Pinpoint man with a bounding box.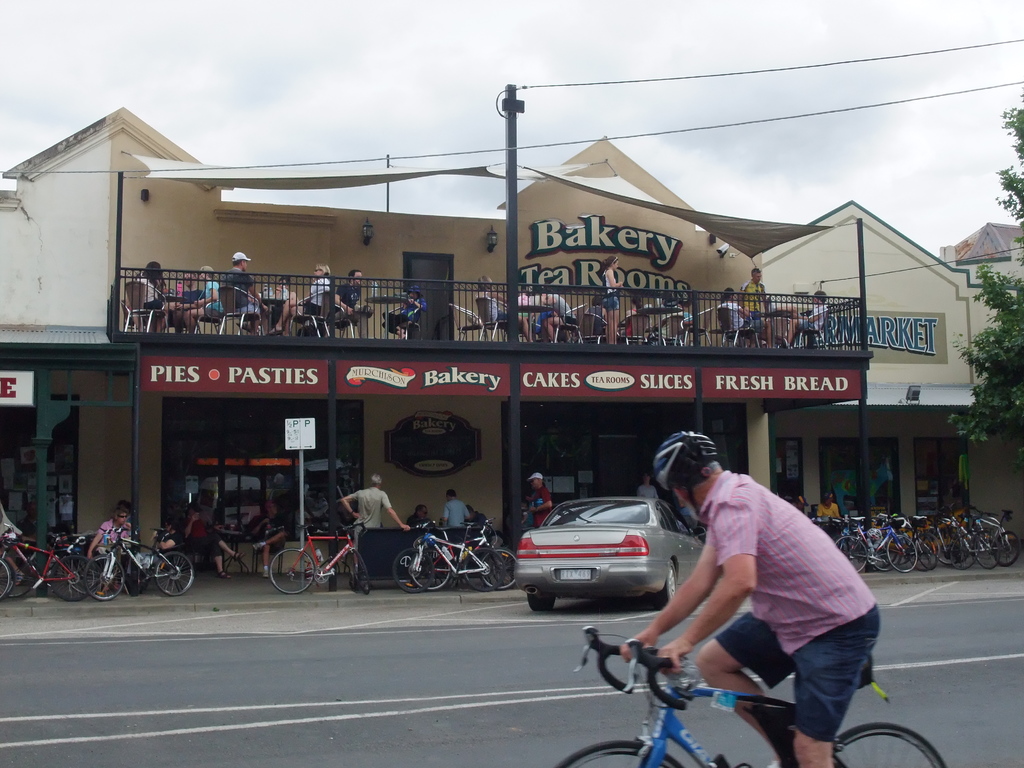
(178, 259, 222, 335).
